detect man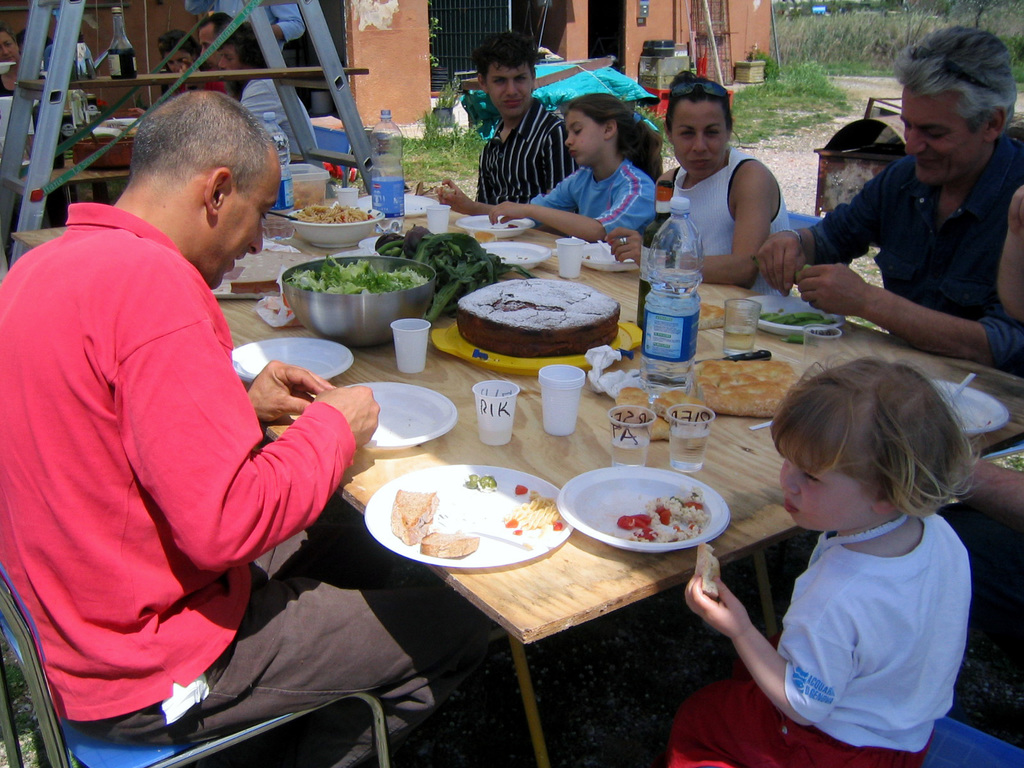
(182, 0, 307, 62)
